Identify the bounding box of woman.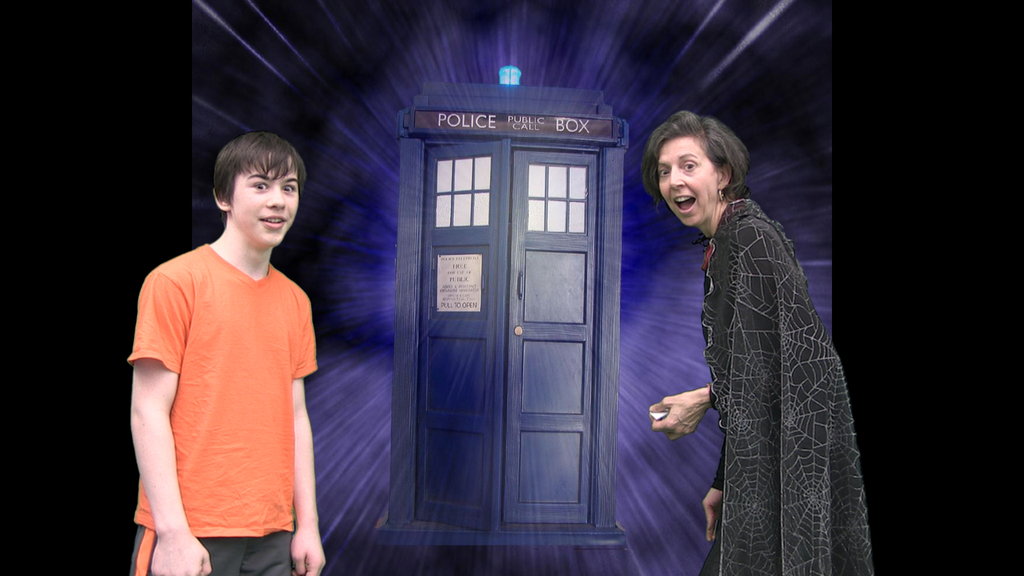
Rect(637, 106, 866, 572).
